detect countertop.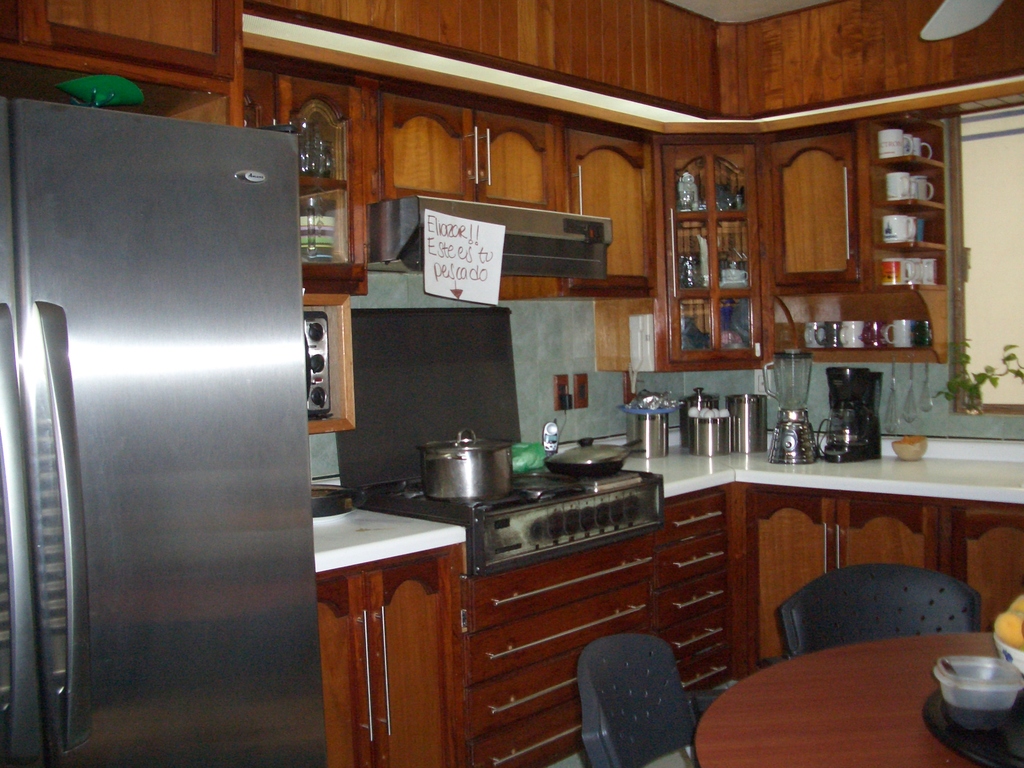
Detected at (left=307, top=419, right=1022, bottom=767).
